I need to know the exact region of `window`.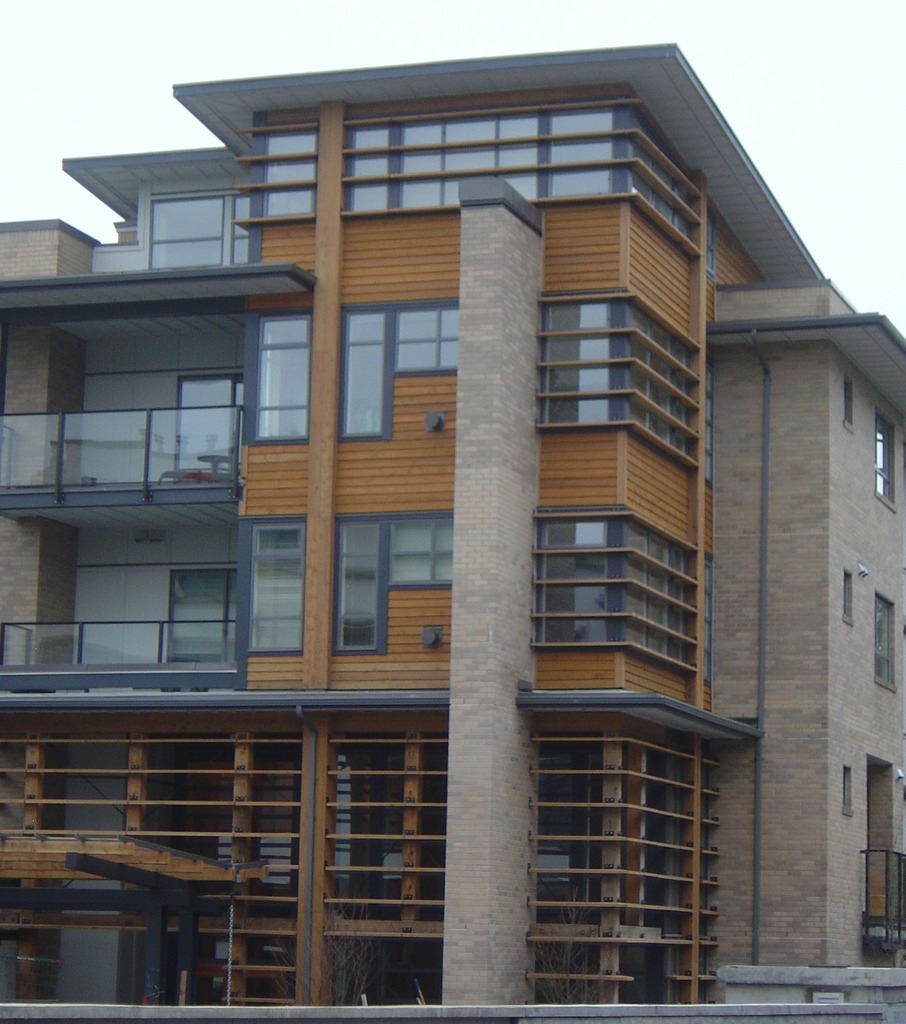
Region: crop(244, 513, 308, 659).
